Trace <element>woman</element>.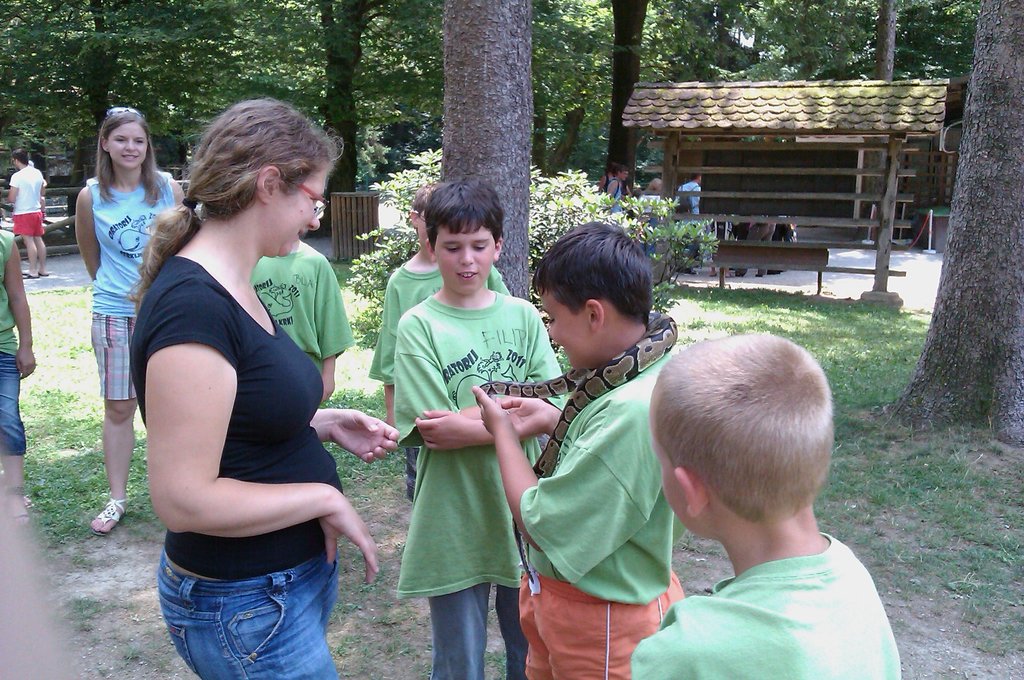
Traced to 111/109/358/661.
